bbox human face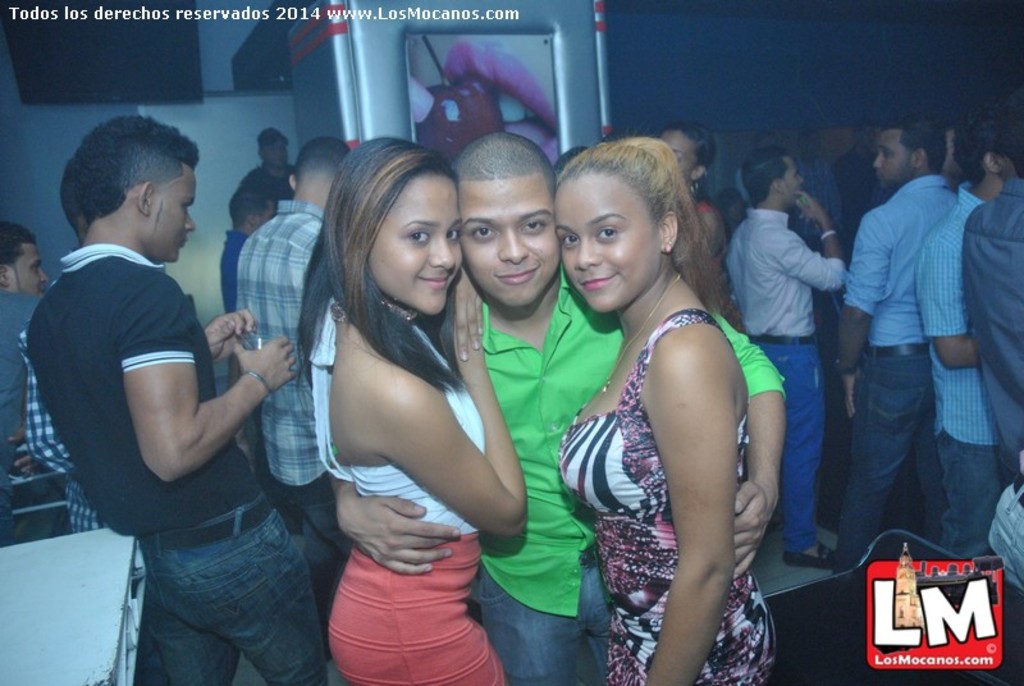
[874, 124, 909, 189]
